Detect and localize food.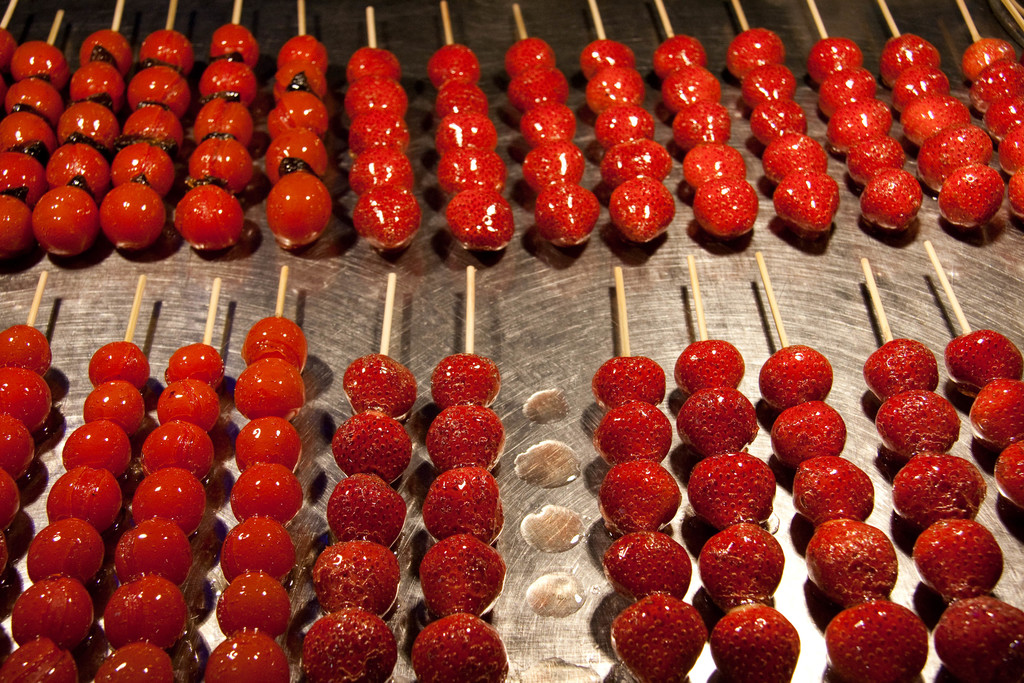
Localized at 593 354 669 408.
